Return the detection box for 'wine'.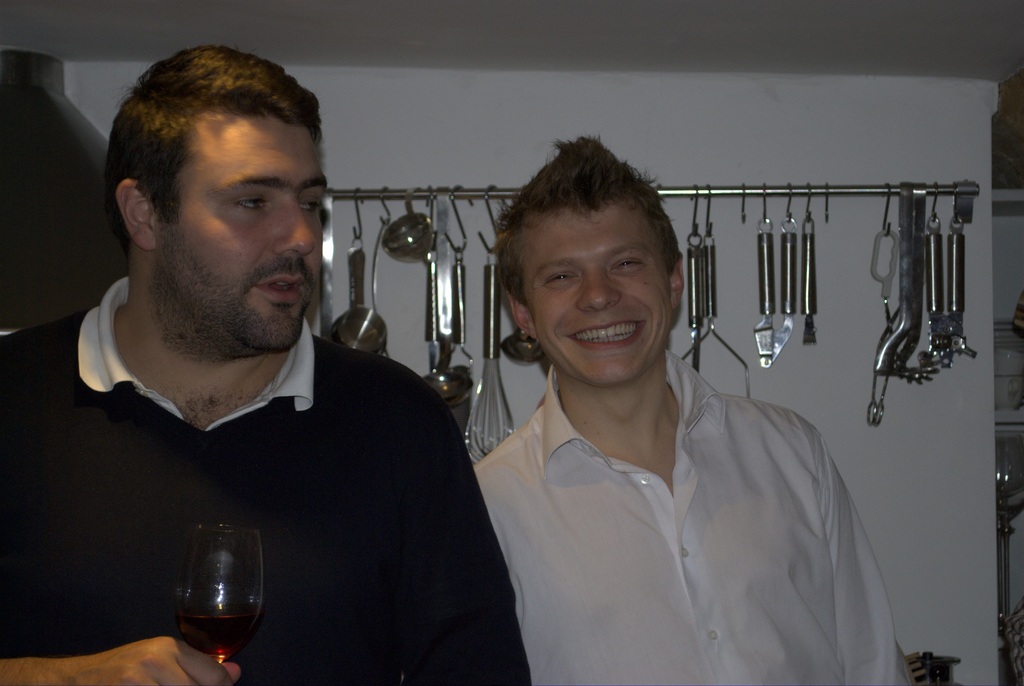
[x1=163, y1=538, x2=264, y2=655].
